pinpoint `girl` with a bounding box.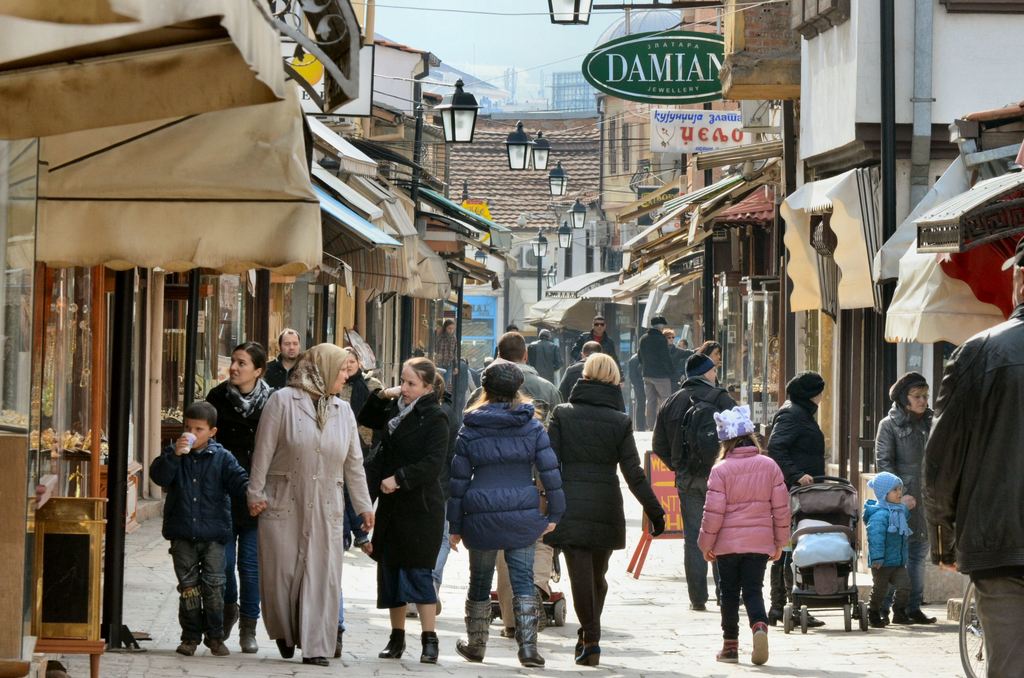
bbox=(362, 348, 456, 662).
